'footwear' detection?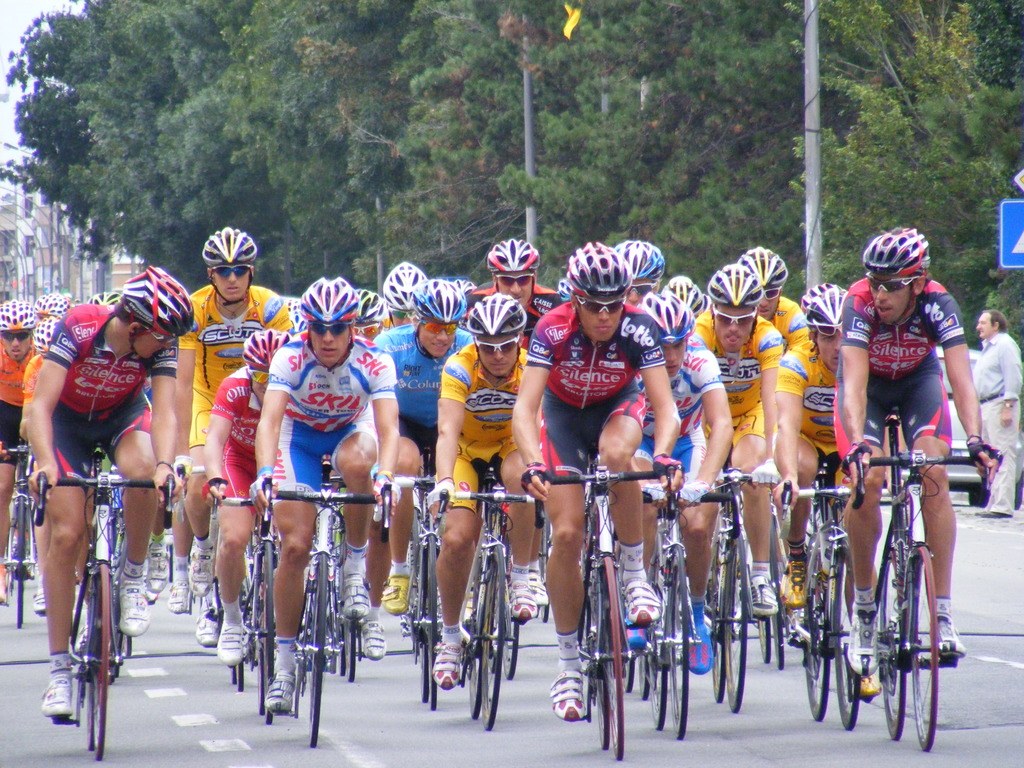
<box>518,572,551,605</box>
